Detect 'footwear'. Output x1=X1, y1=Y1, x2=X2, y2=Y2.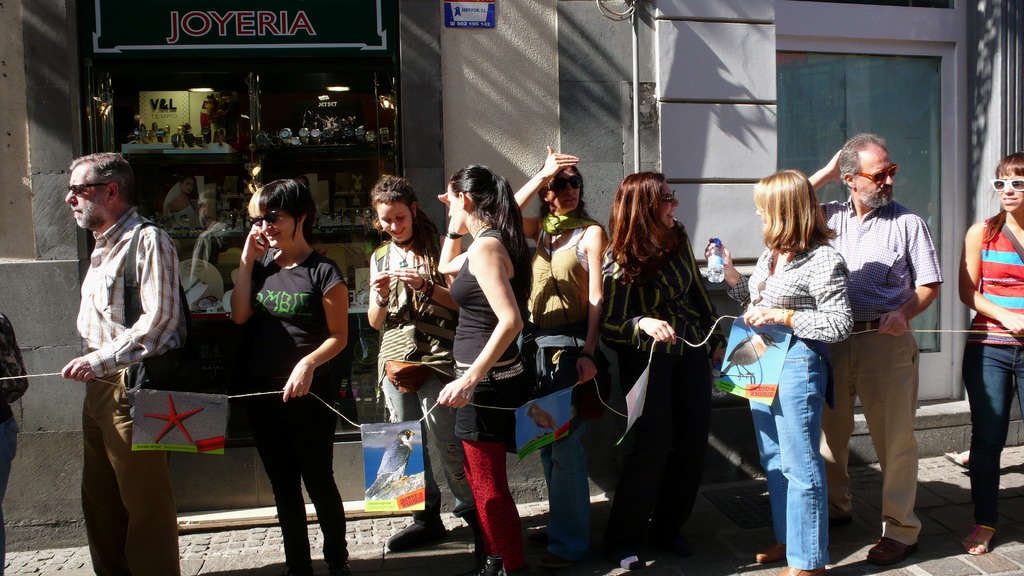
x1=475, y1=555, x2=504, y2=575.
